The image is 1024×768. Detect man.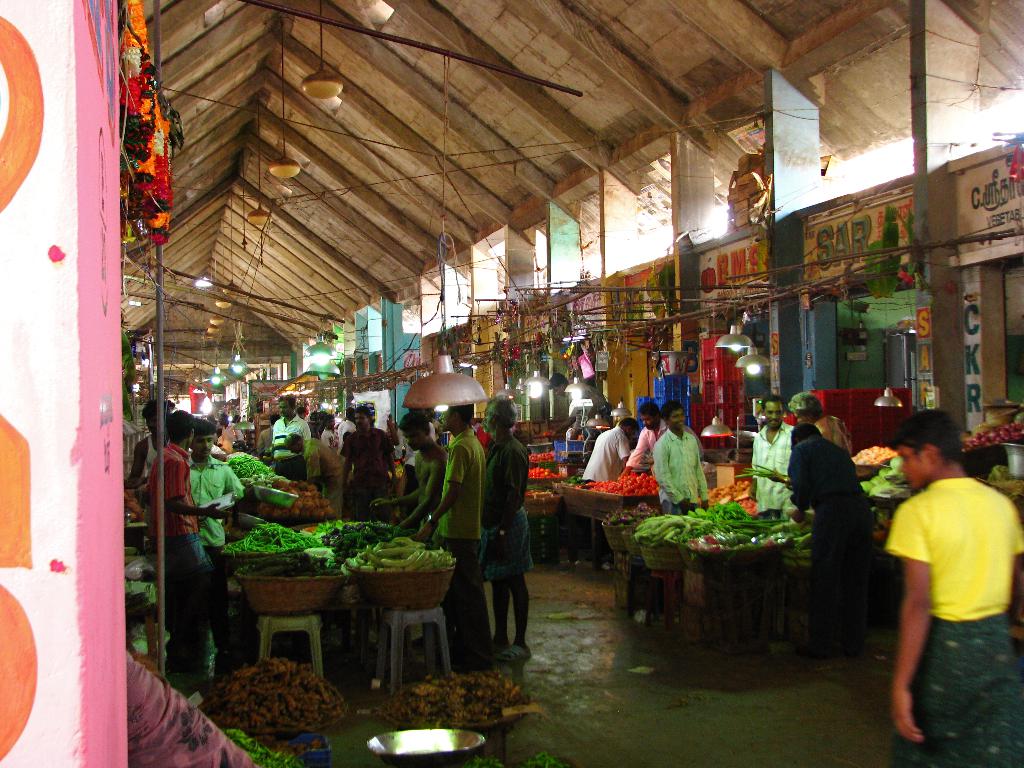
Detection: <box>367,410,447,546</box>.
